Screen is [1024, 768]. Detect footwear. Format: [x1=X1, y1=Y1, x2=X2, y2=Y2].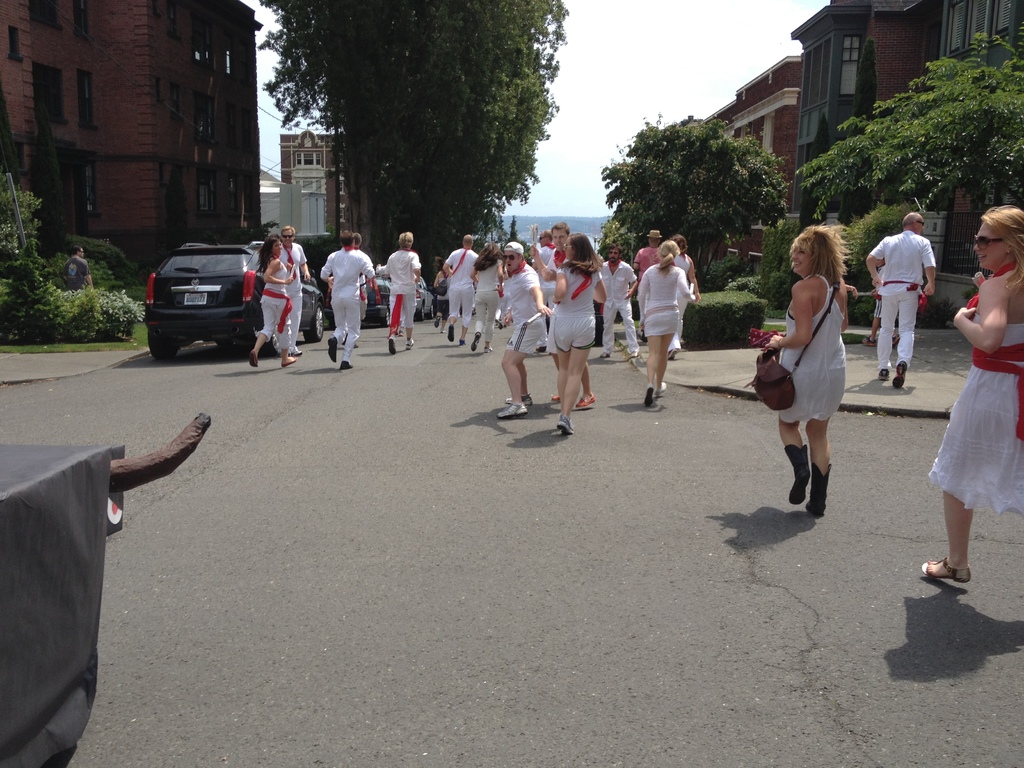
[x1=447, y1=324, x2=452, y2=340].
